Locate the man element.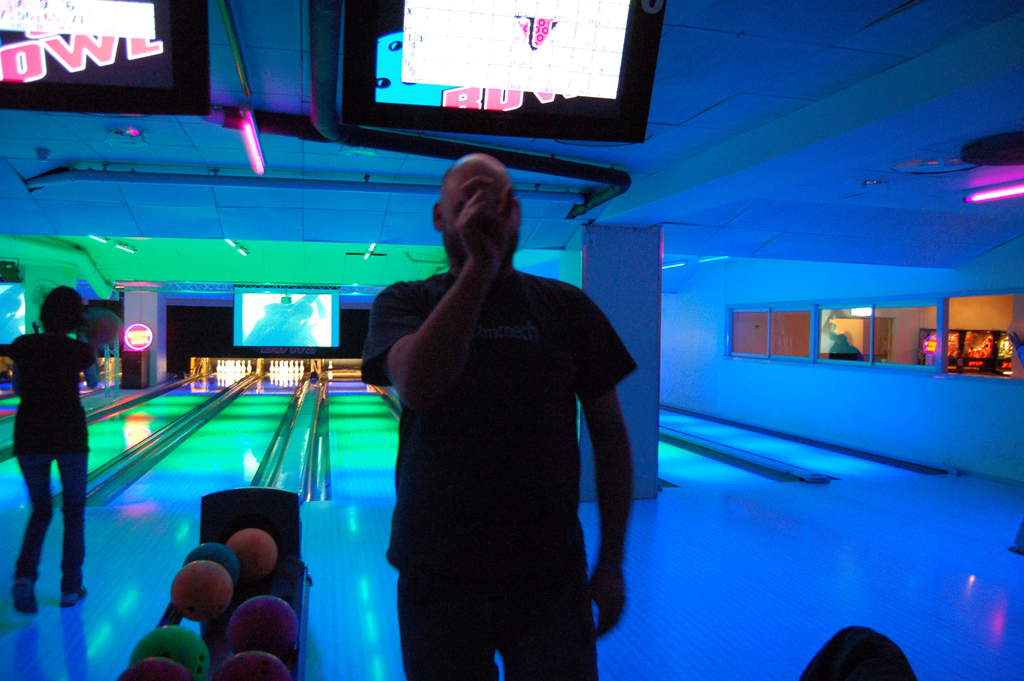
Element bbox: (x1=351, y1=168, x2=655, y2=668).
